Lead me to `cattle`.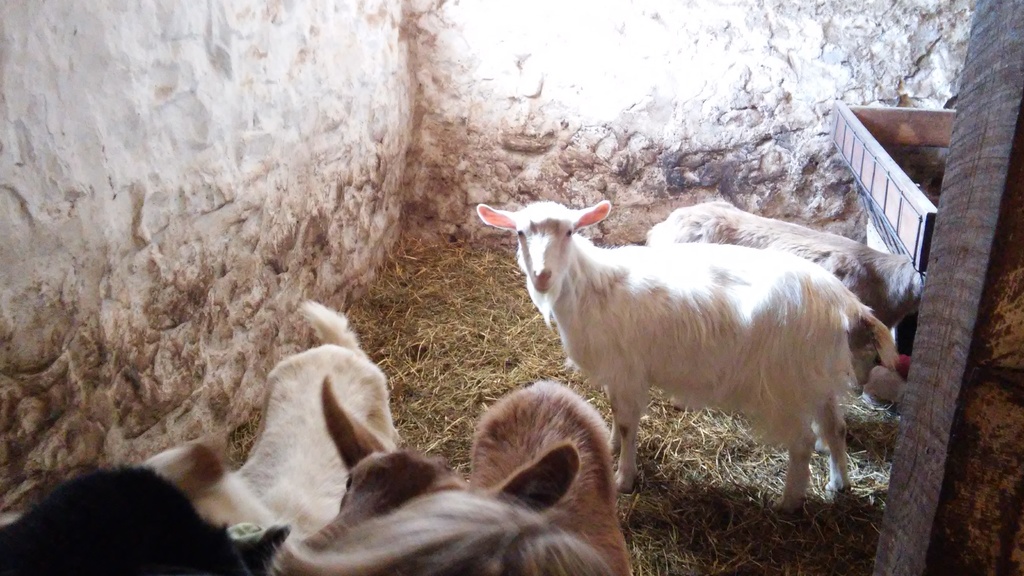
Lead to select_region(274, 377, 634, 575).
